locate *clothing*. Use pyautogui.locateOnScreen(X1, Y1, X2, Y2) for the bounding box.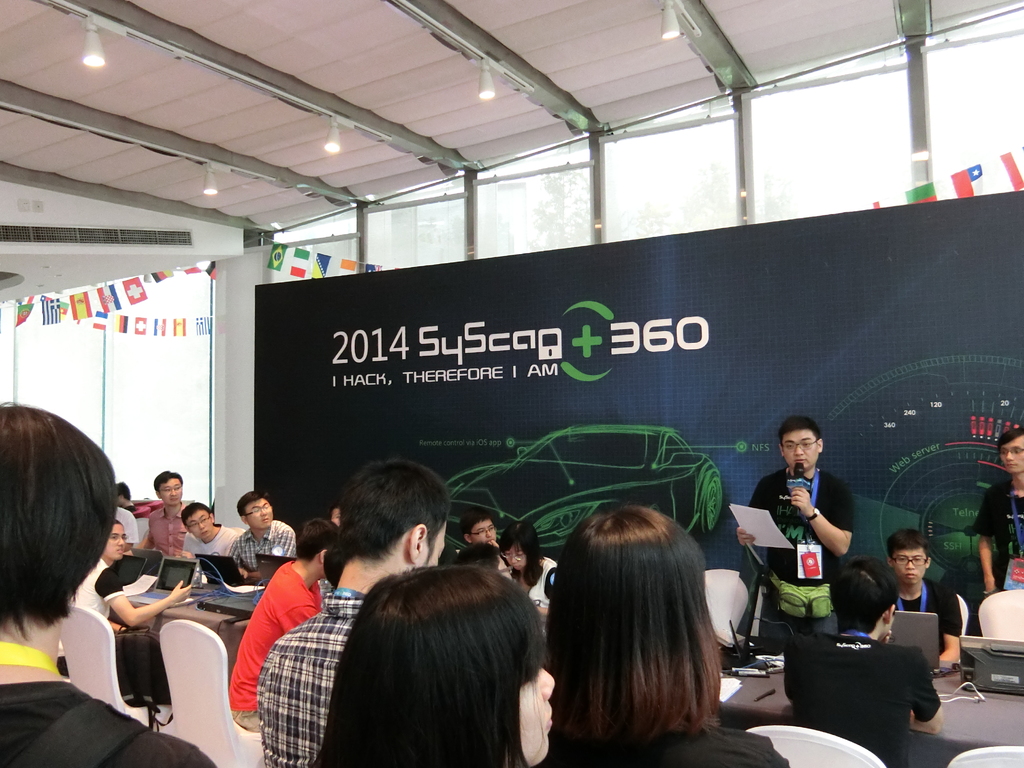
pyautogui.locateOnScreen(547, 719, 792, 767).
